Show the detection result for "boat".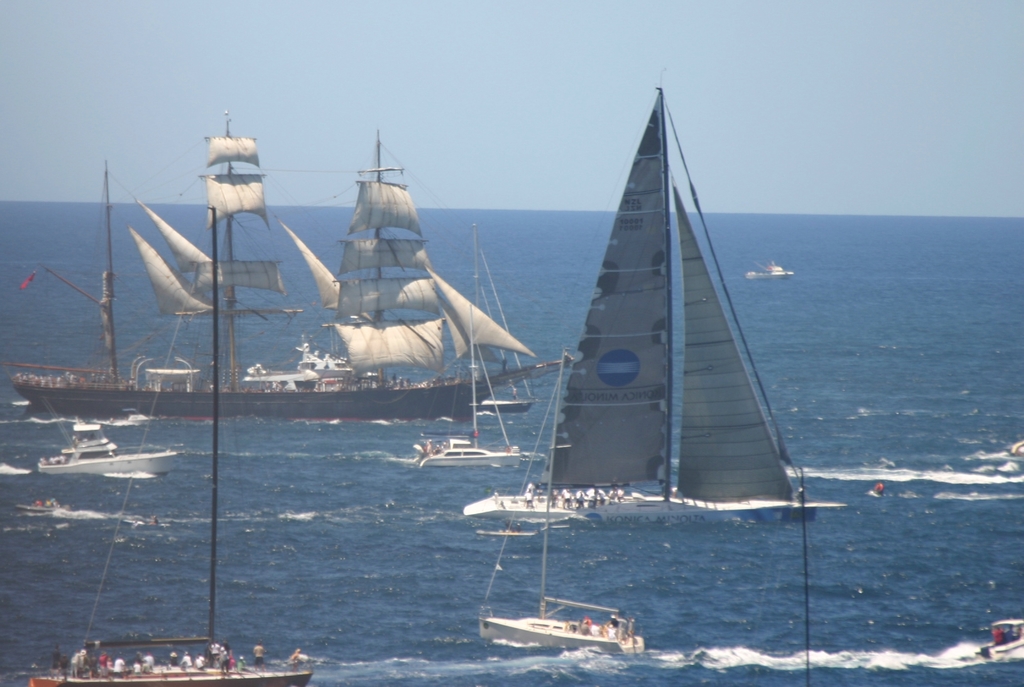
979, 618, 1023, 663.
